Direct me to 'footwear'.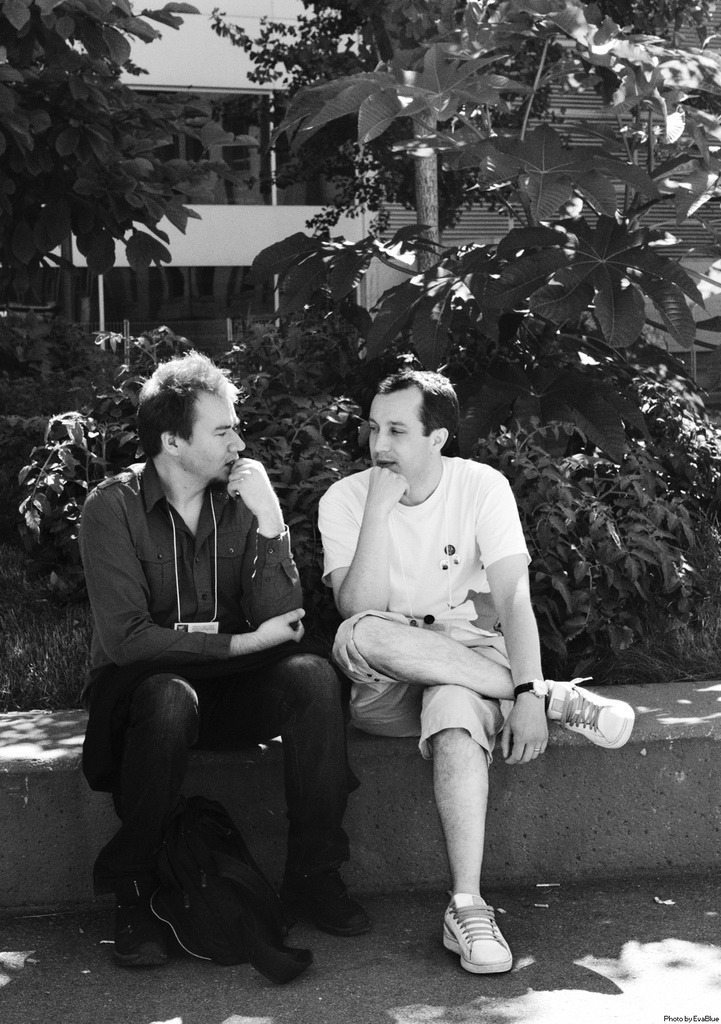
Direction: [left=440, top=907, right=522, bottom=978].
